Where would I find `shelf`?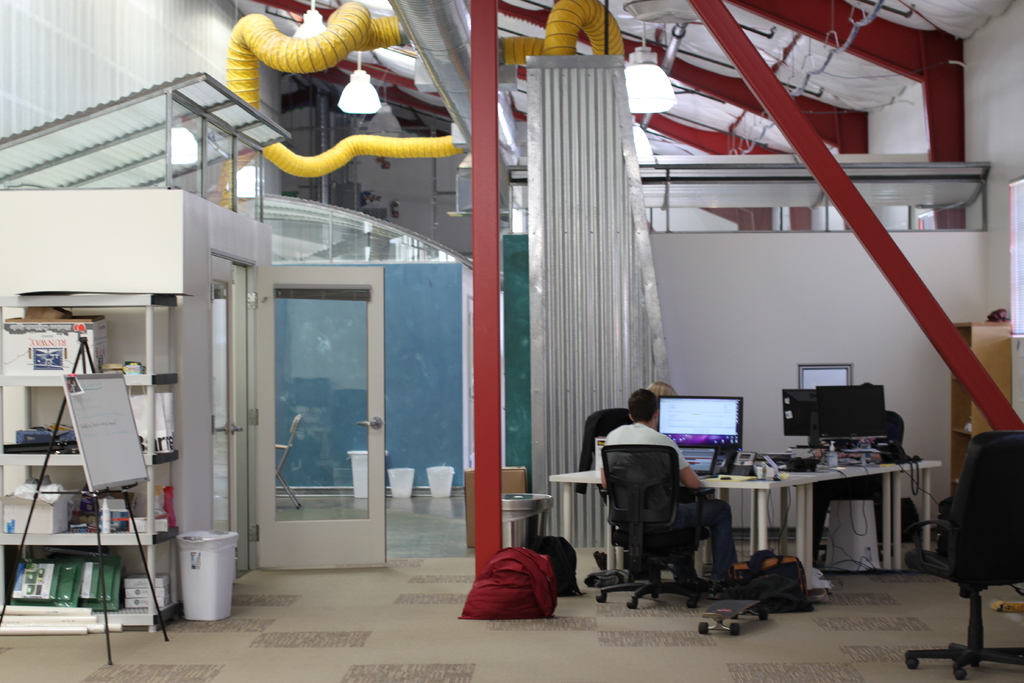
At bbox=(0, 291, 174, 643).
